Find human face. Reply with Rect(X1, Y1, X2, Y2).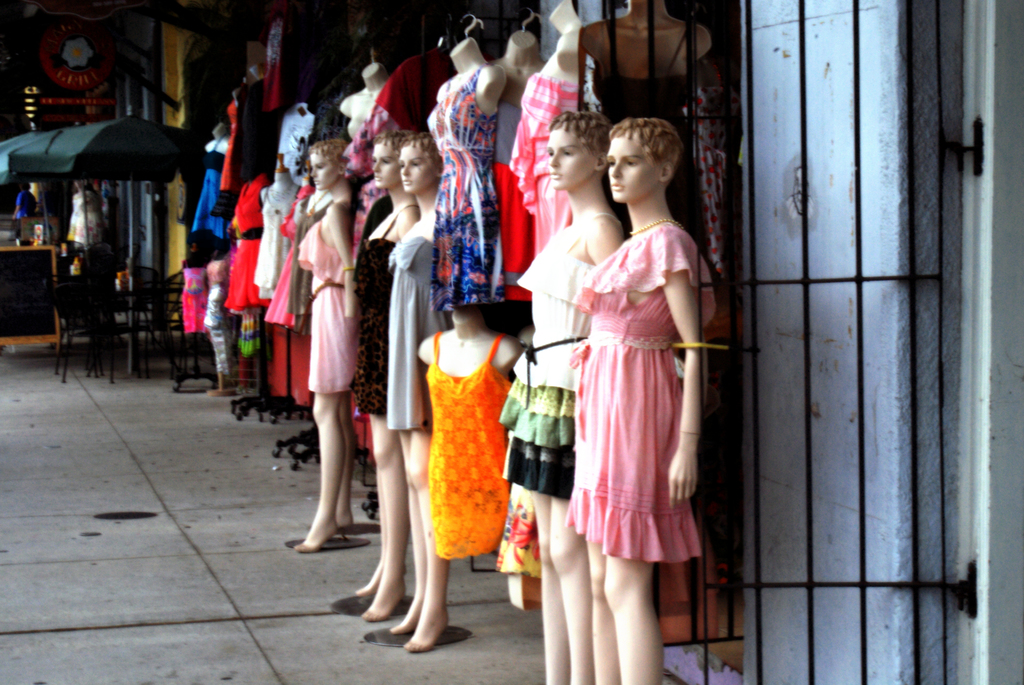
Rect(604, 130, 660, 200).
